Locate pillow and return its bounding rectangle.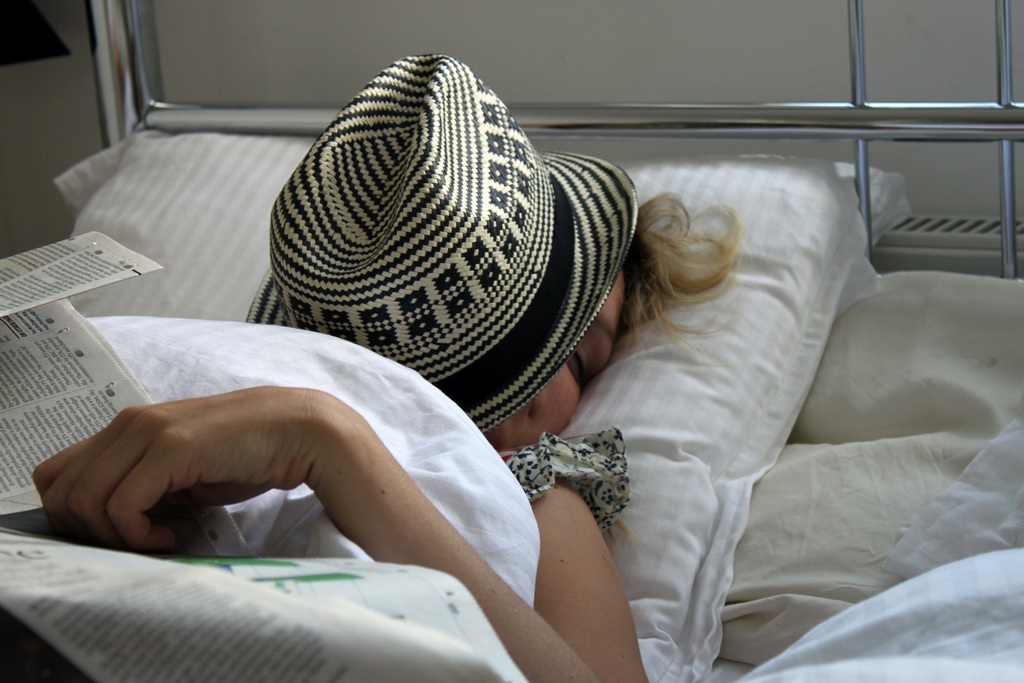
l=44, t=124, r=929, b=682.
